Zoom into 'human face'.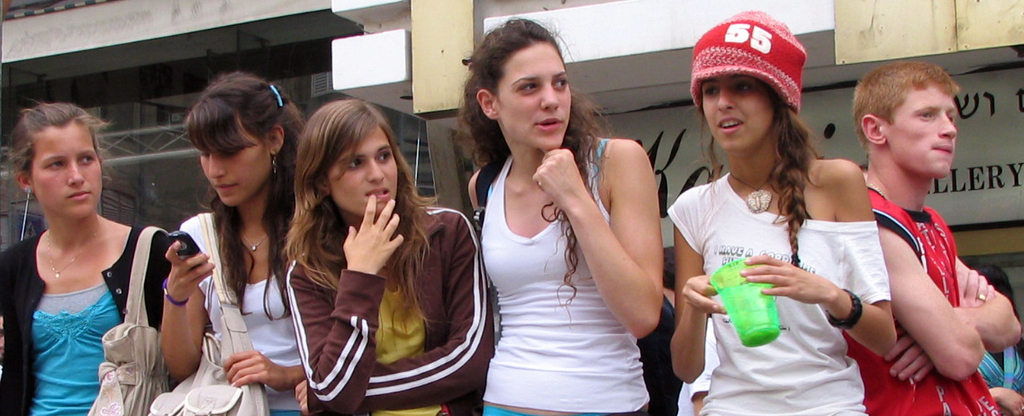
Zoom target: Rect(883, 85, 959, 173).
